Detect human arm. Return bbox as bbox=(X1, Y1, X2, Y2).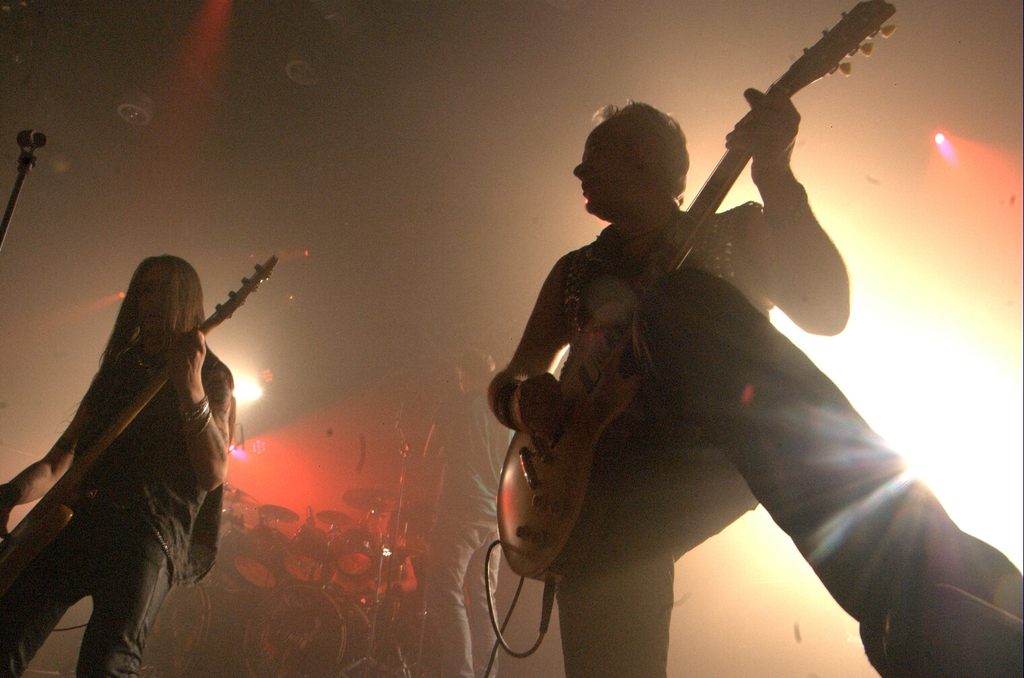
bbox=(163, 324, 243, 492).
